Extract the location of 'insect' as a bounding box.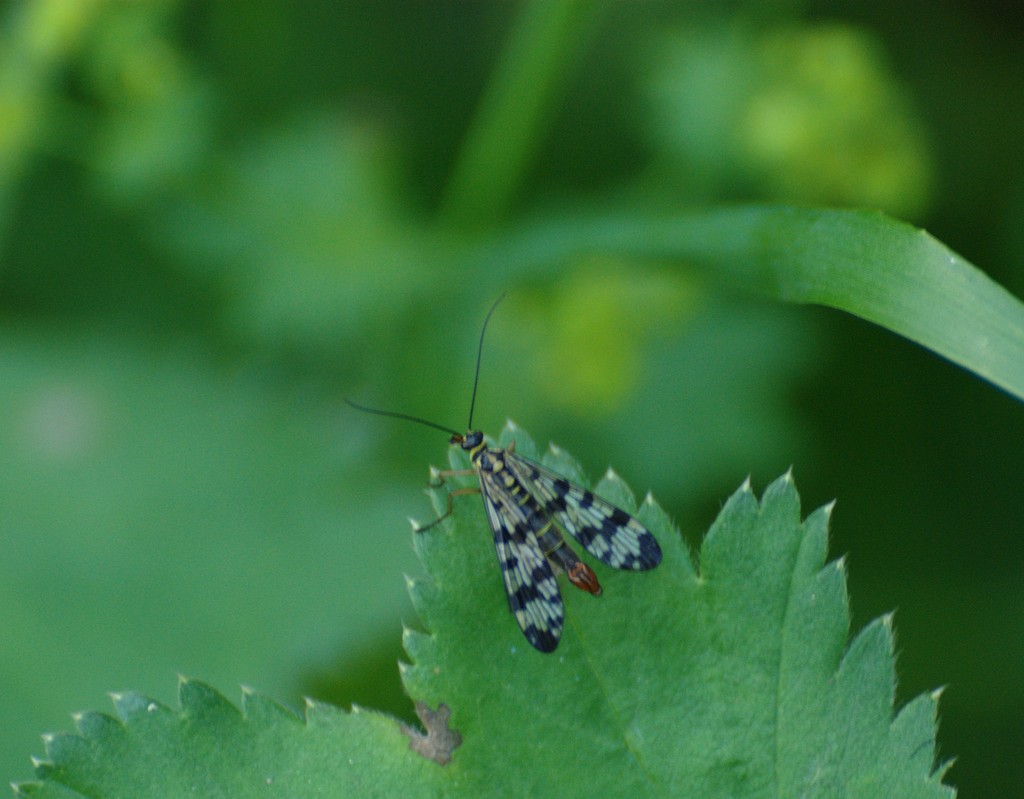
Rect(342, 292, 660, 652).
